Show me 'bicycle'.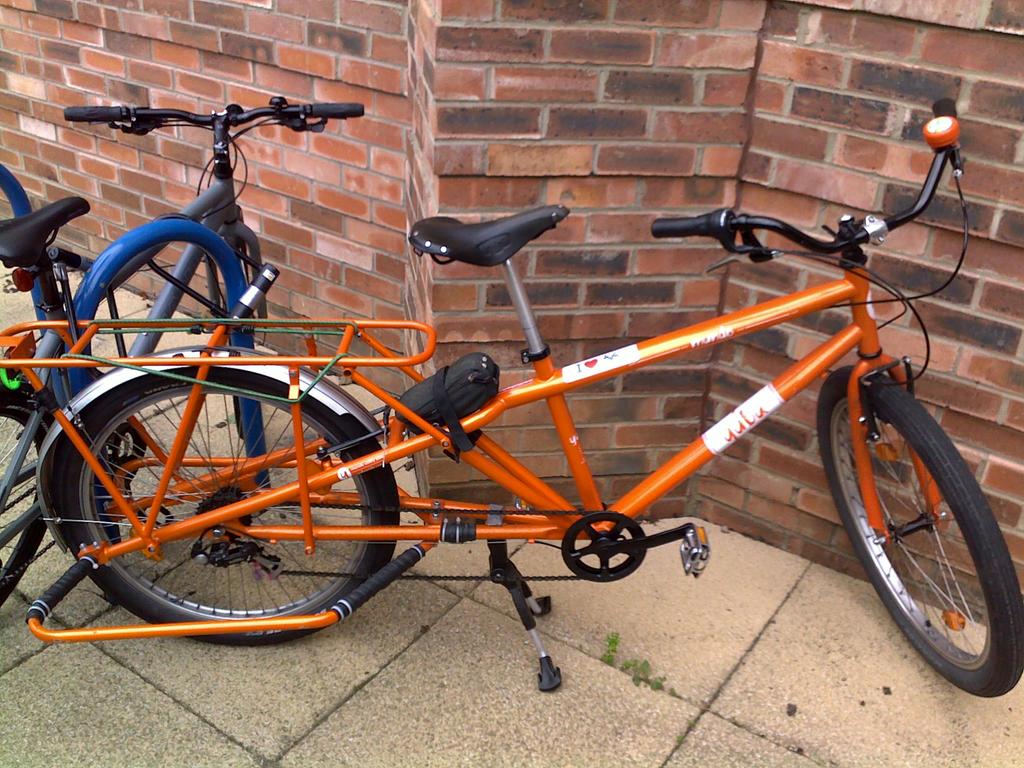
'bicycle' is here: [0, 93, 367, 609].
